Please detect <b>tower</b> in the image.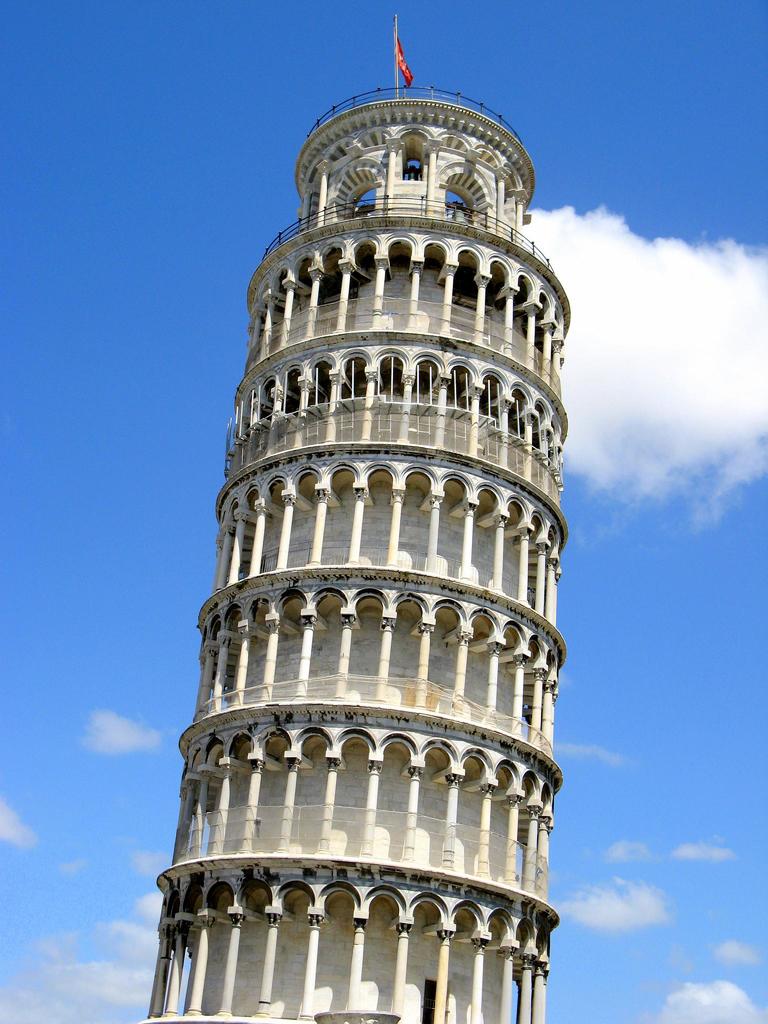
(158, 0, 583, 1023).
